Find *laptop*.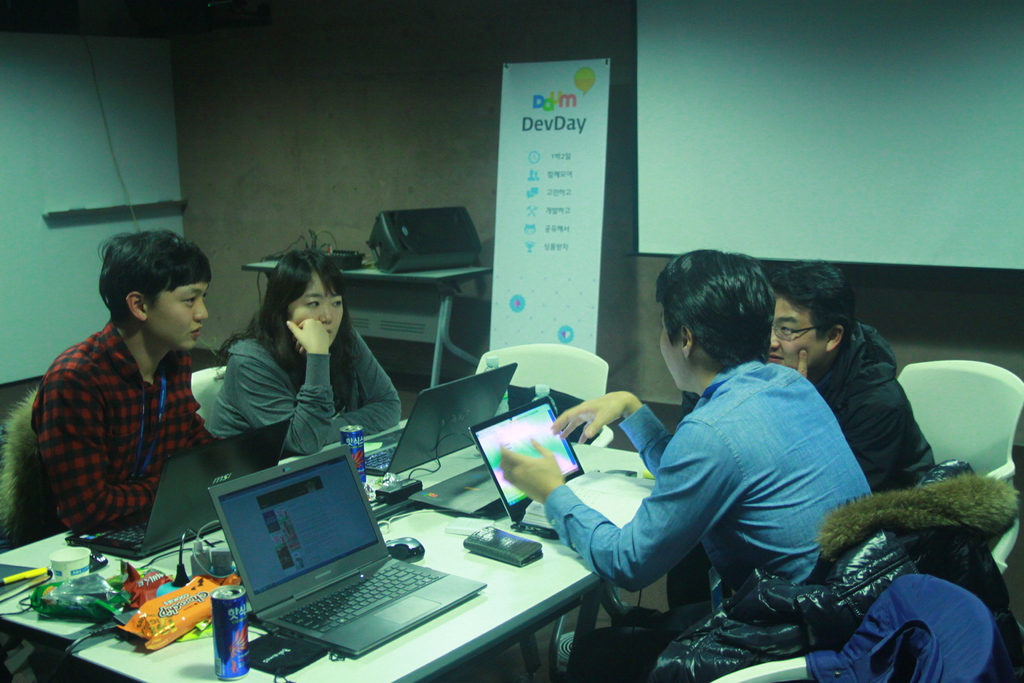
left=369, top=366, right=518, bottom=474.
